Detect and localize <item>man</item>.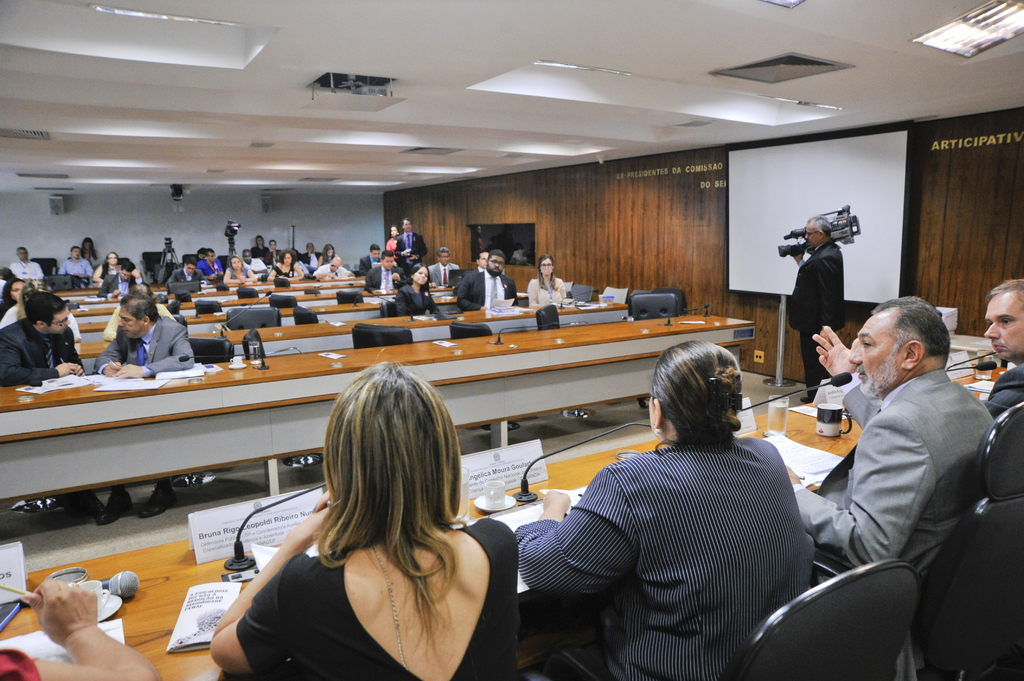
Localized at box=[785, 212, 844, 400].
